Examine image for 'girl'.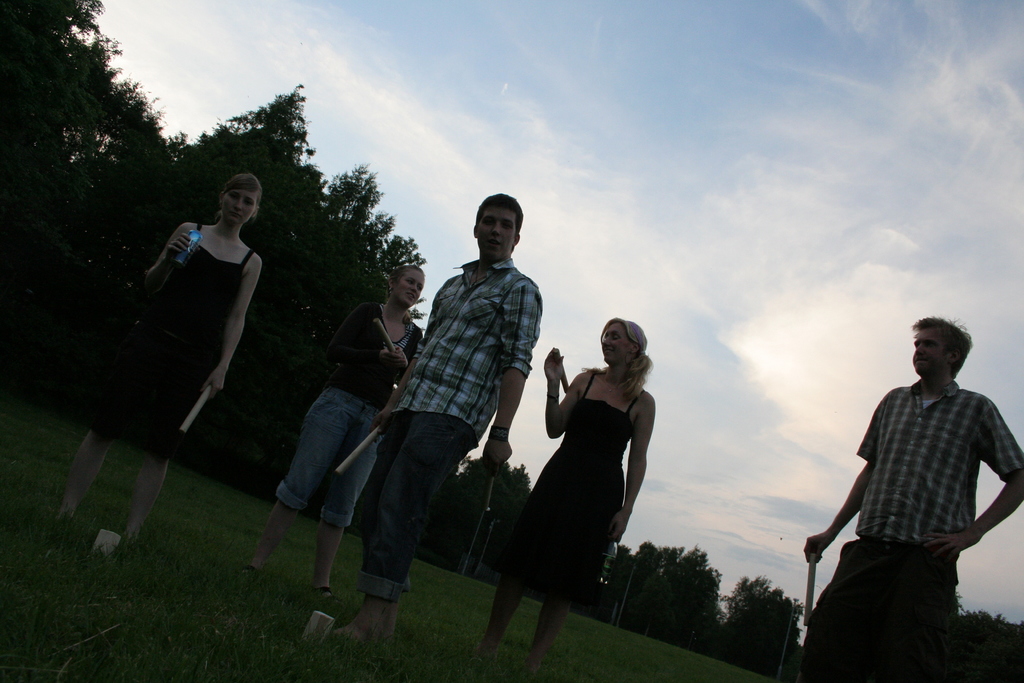
Examination result: region(467, 317, 658, 682).
